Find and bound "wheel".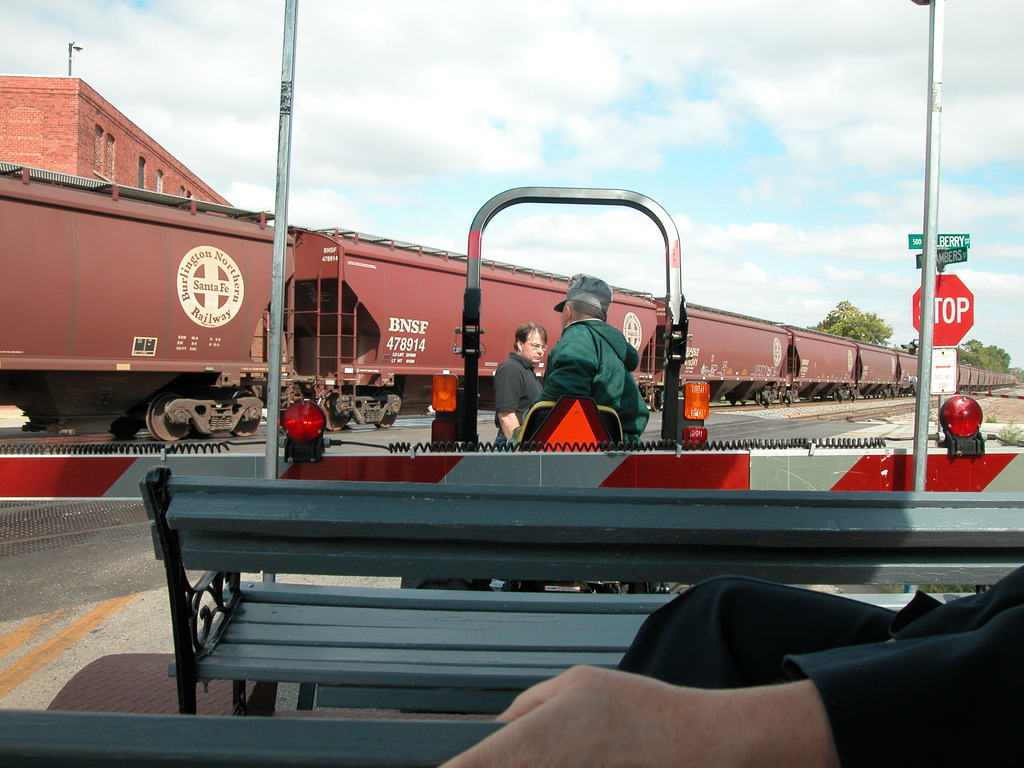
Bound: x1=846 y1=388 x2=853 y2=401.
